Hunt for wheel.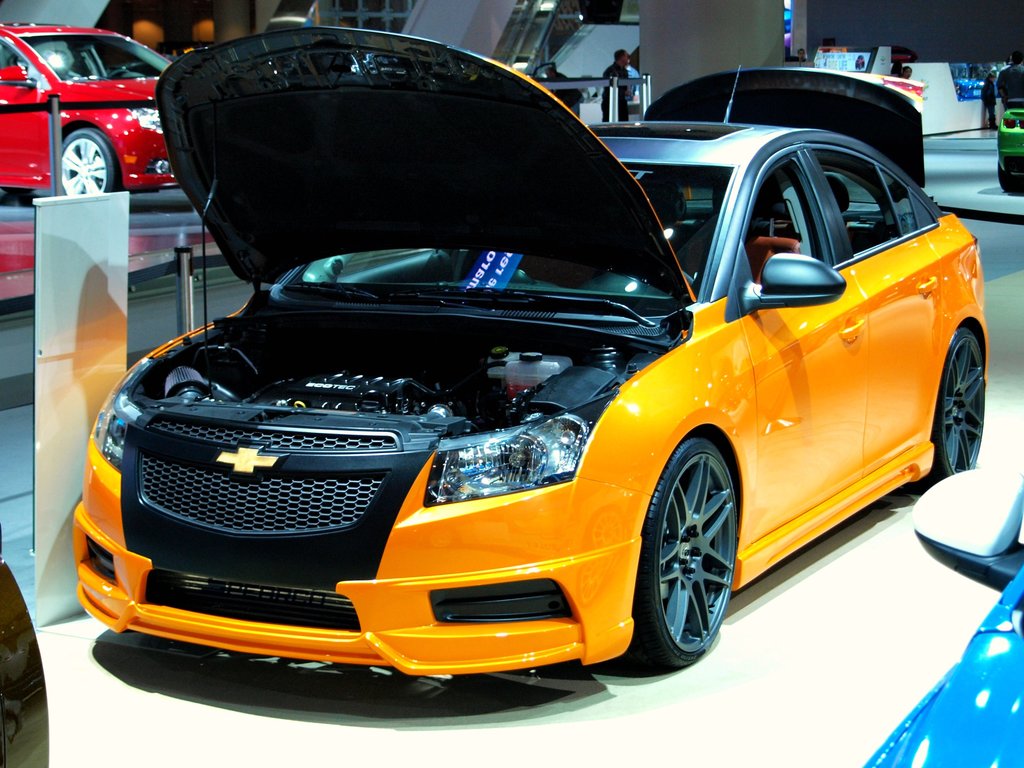
Hunted down at bbox=(606, 433, 749, 674).
